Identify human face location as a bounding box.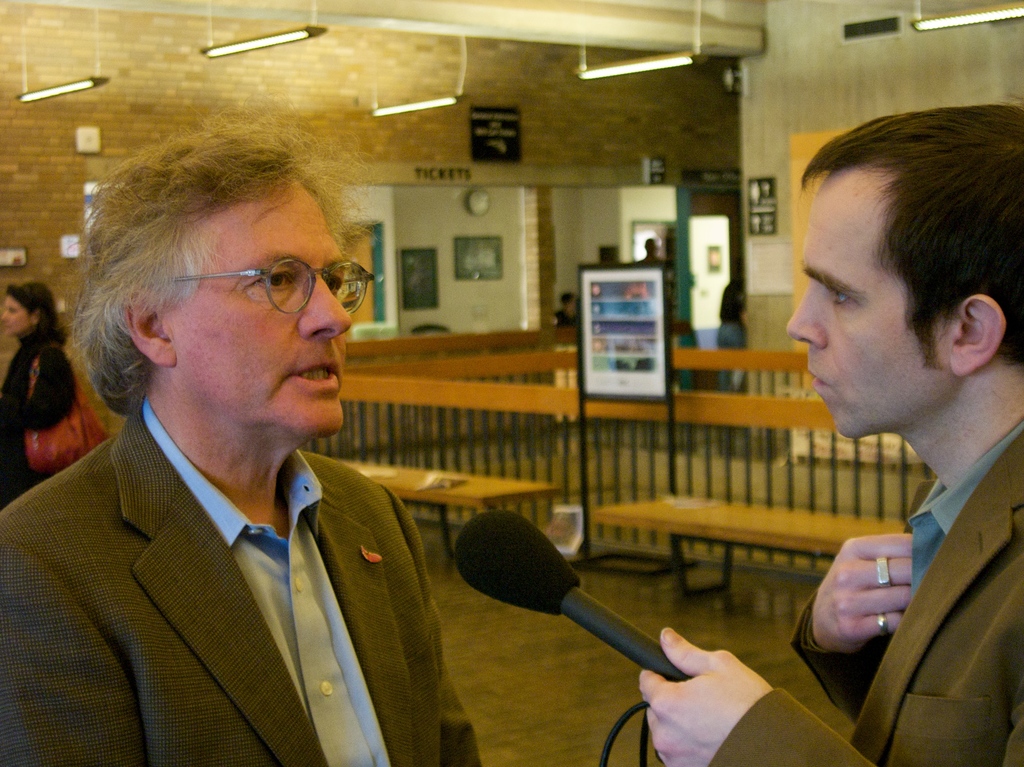
786/167/943/440.
